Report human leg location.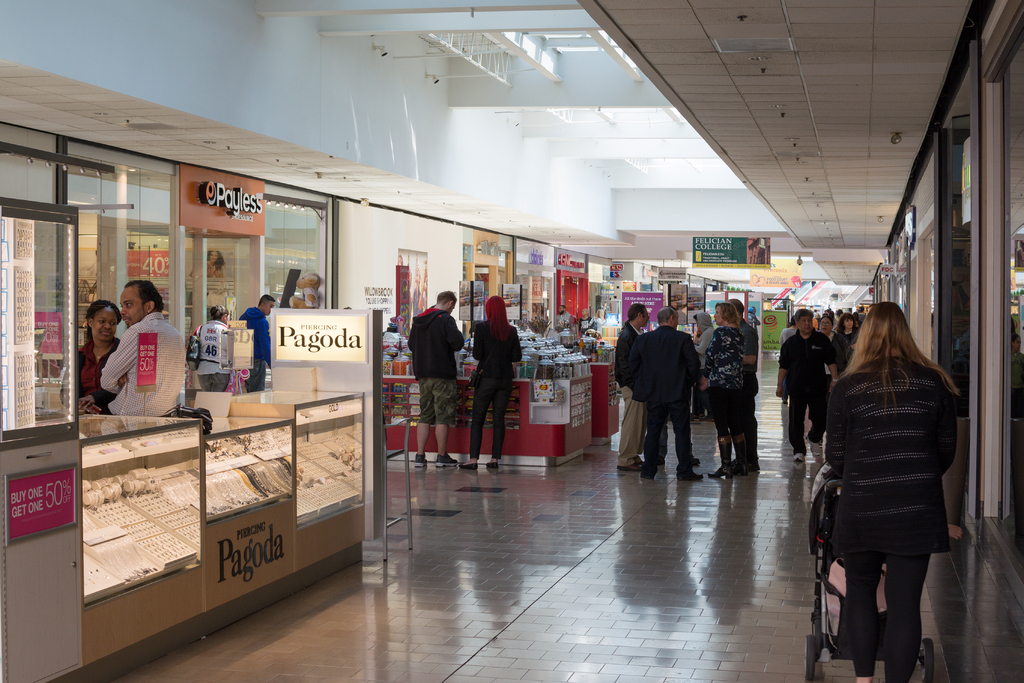
Report: detection(459, 375, 496, 470).
